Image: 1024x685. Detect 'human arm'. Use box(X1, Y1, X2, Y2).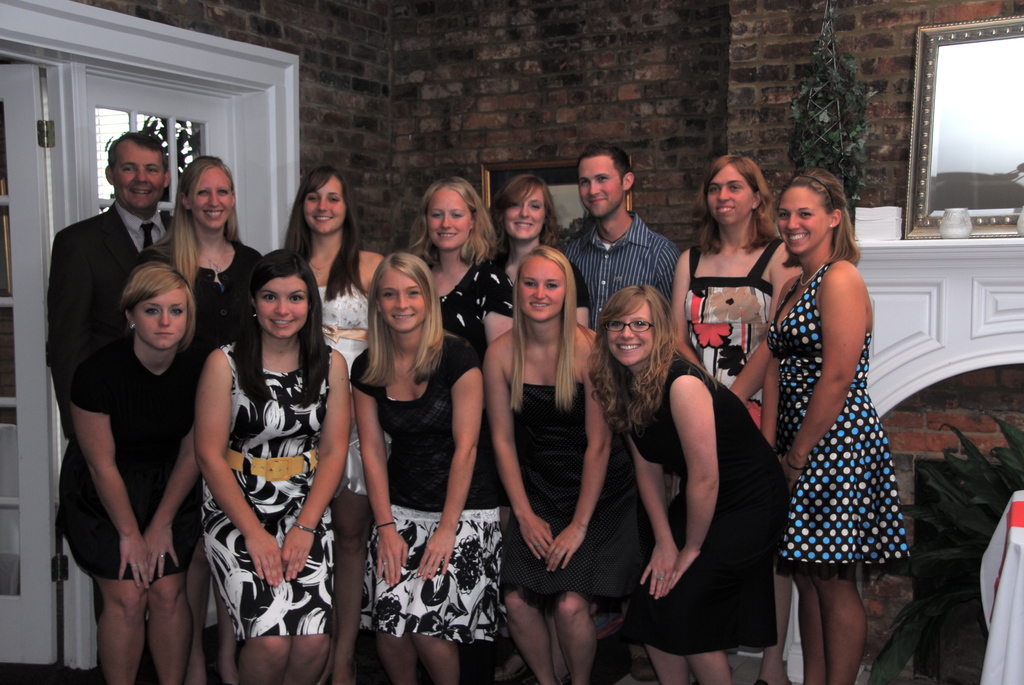
box(45, 228, 93, 400).
